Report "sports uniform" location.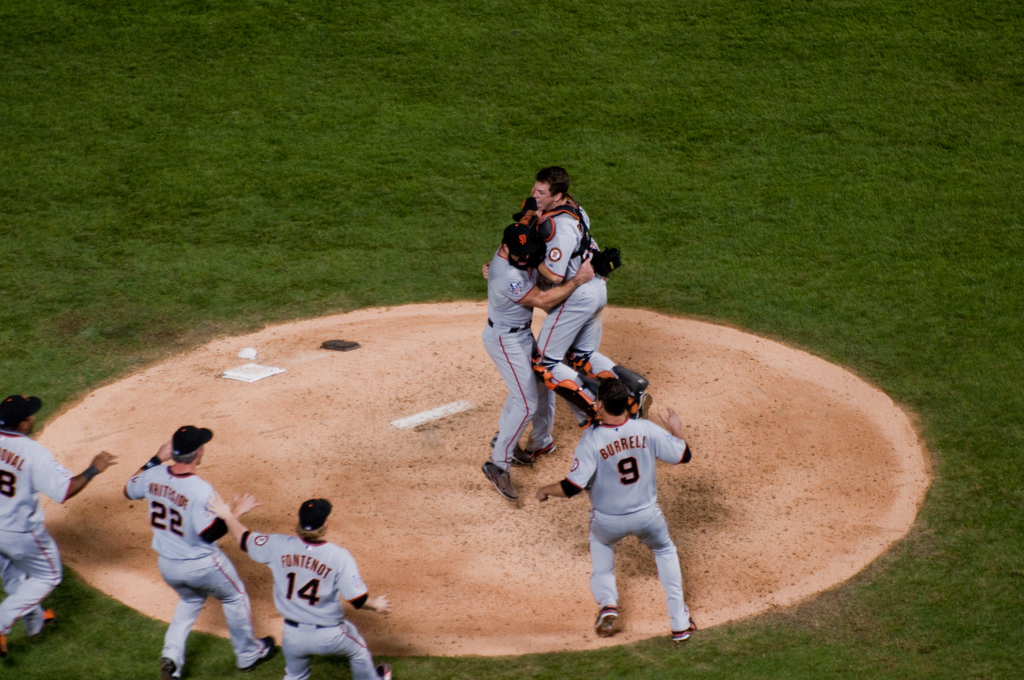
Report: {"x1": 248, "y1": 521, "x2": 381, "y2": 679}.
